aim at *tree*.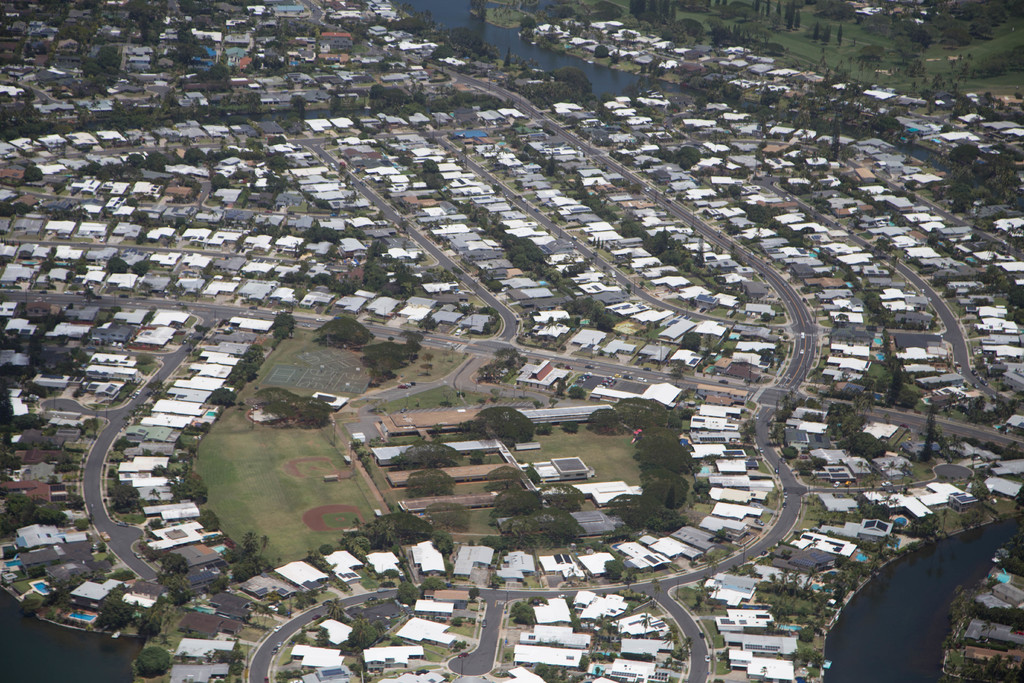
Aimed at (x1=138, y1=643, x2=173, y2=677).
